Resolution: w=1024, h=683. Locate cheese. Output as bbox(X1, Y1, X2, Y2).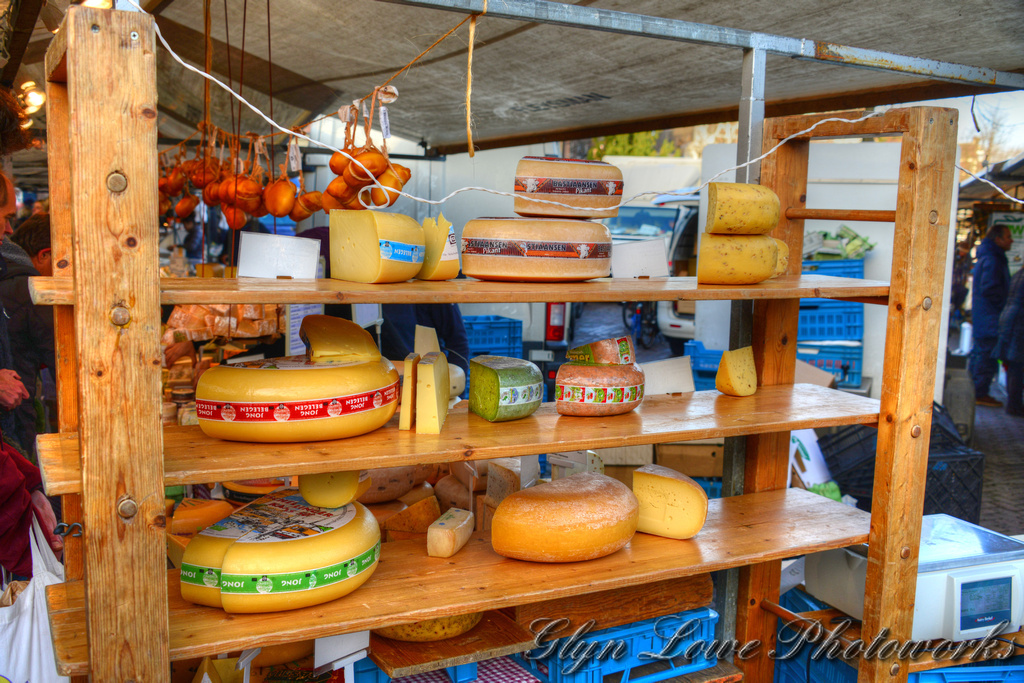
bbox(399, 352, 422, 435).
